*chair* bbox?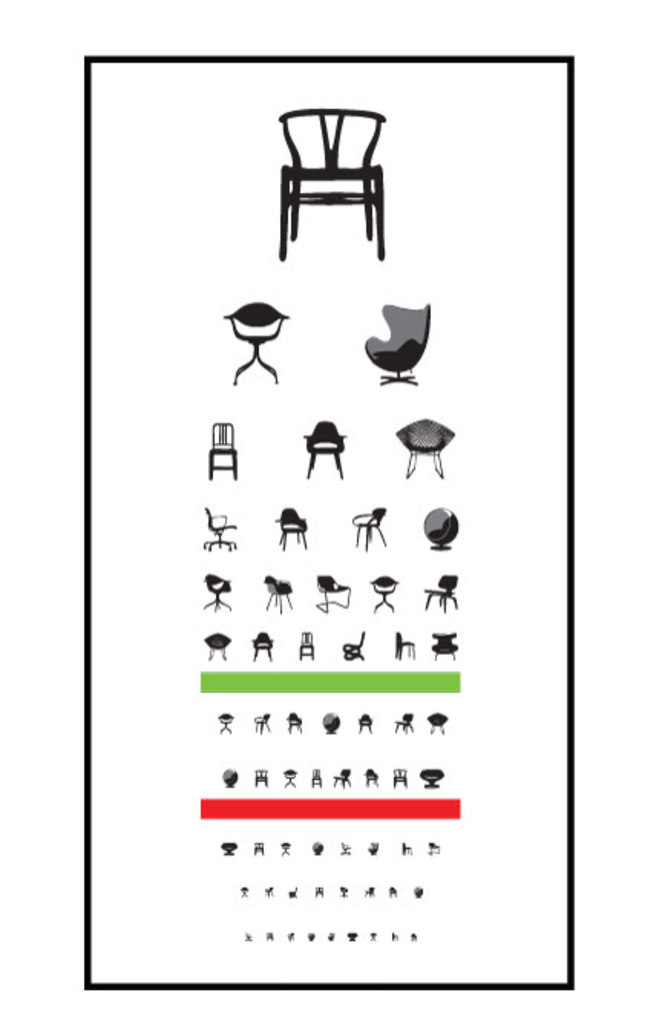
303 417 348 477
